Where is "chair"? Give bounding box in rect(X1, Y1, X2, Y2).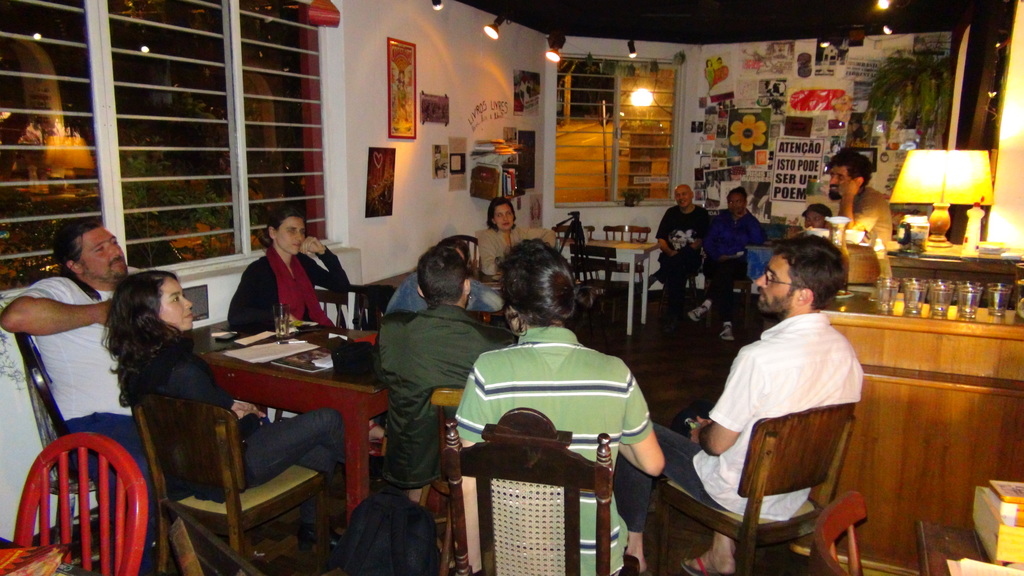
rect(439, 409, 637, 575).
